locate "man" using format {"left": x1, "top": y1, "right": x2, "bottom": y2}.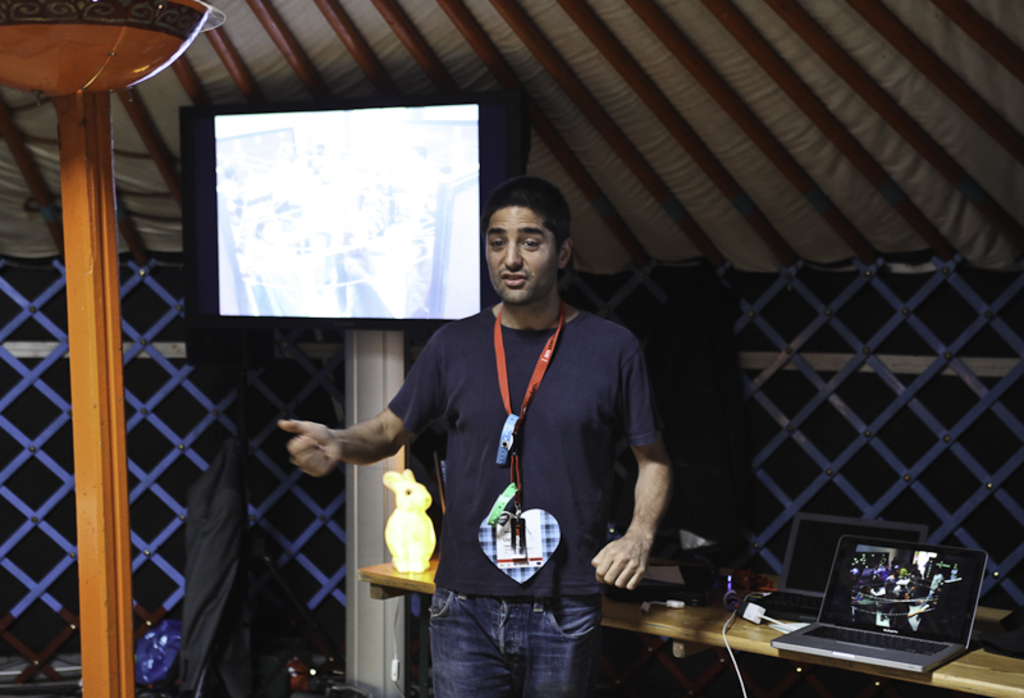
{"left": 273, "top": 175, "right": 668, "bottom": 697}.
